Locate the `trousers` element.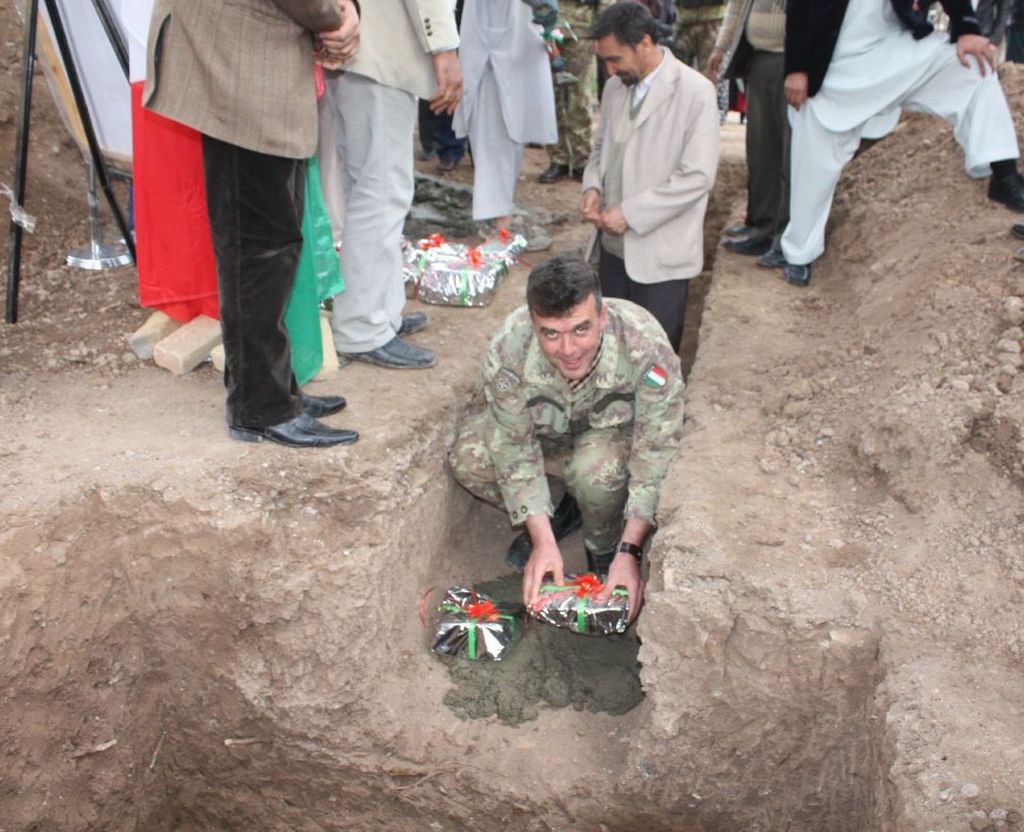
Element bbox: (600,258,688,349).
